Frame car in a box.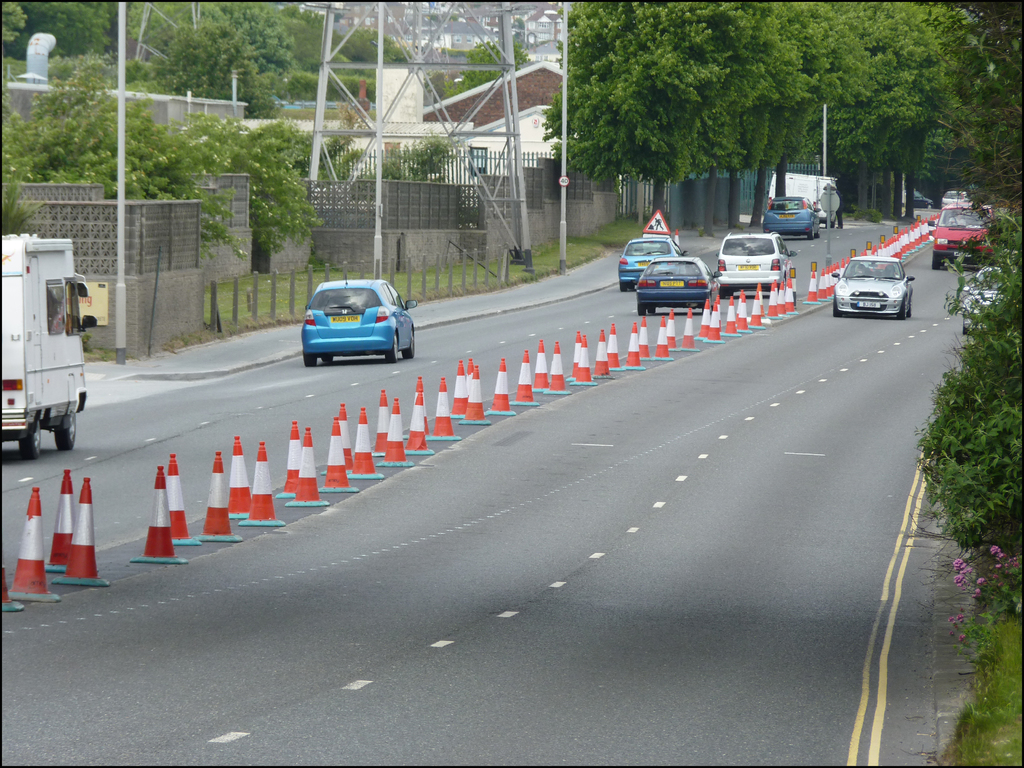
crop(829, 252, 916, 319).
